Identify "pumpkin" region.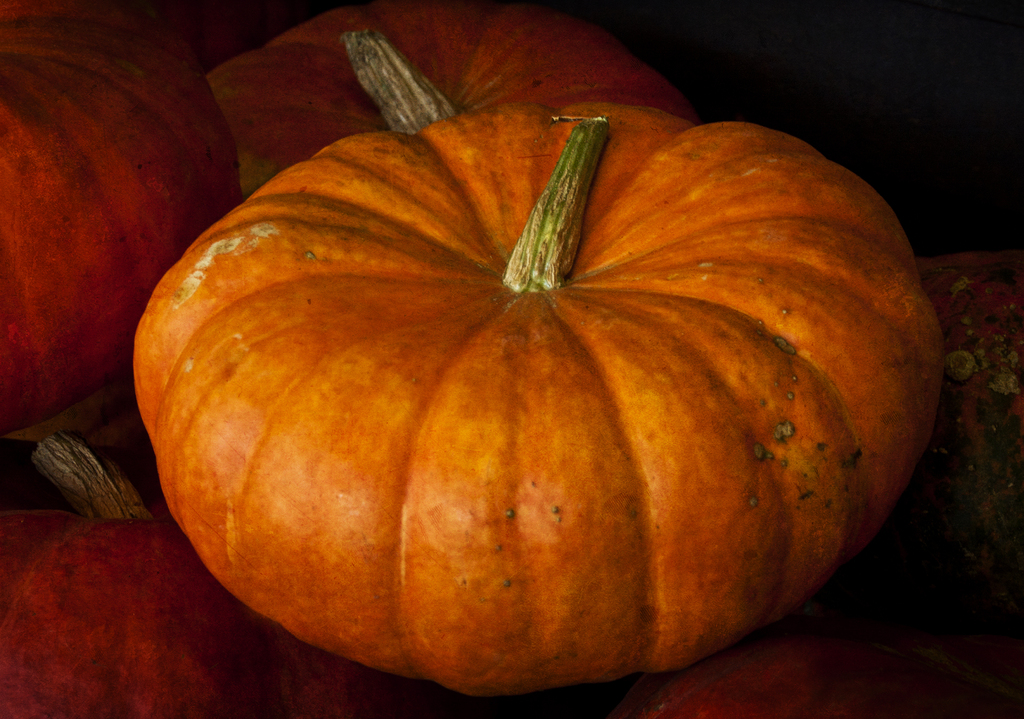
Region: crop(0, 0, 243, 433).
